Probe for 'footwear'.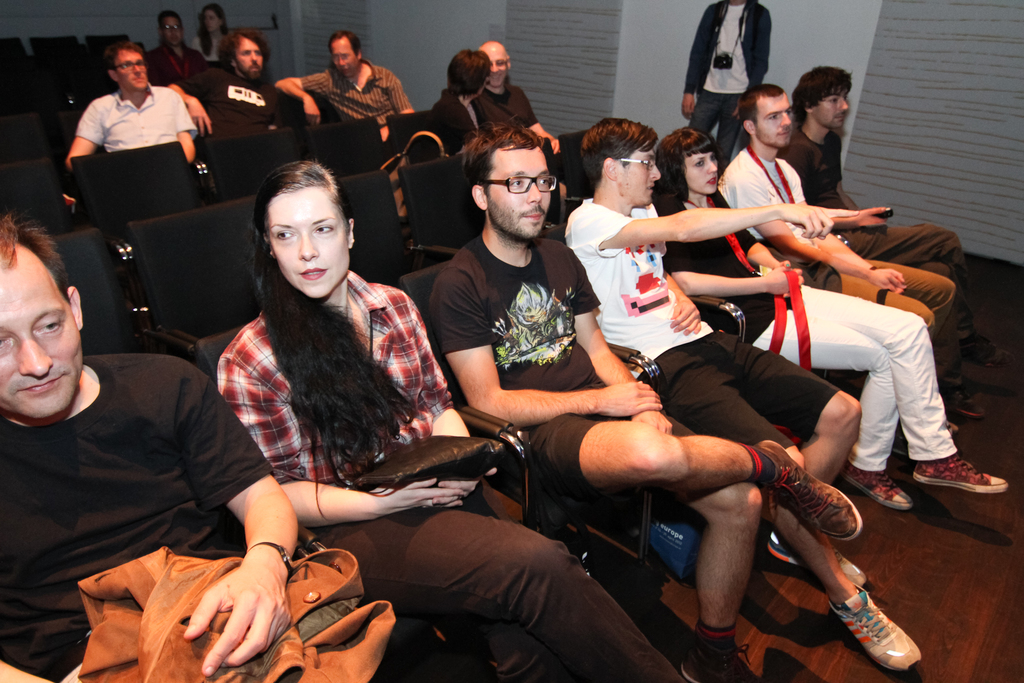
Probe result: bbox(746, 434, 862, 542).
